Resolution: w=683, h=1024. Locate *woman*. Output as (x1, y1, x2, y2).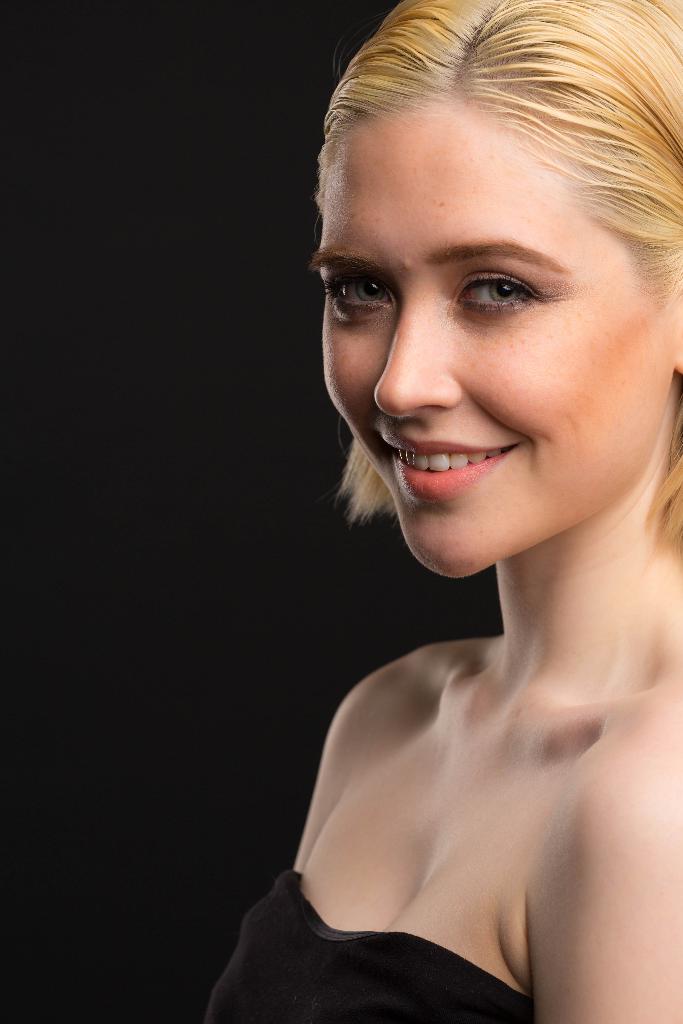
(213, 4, 682, 1023).
